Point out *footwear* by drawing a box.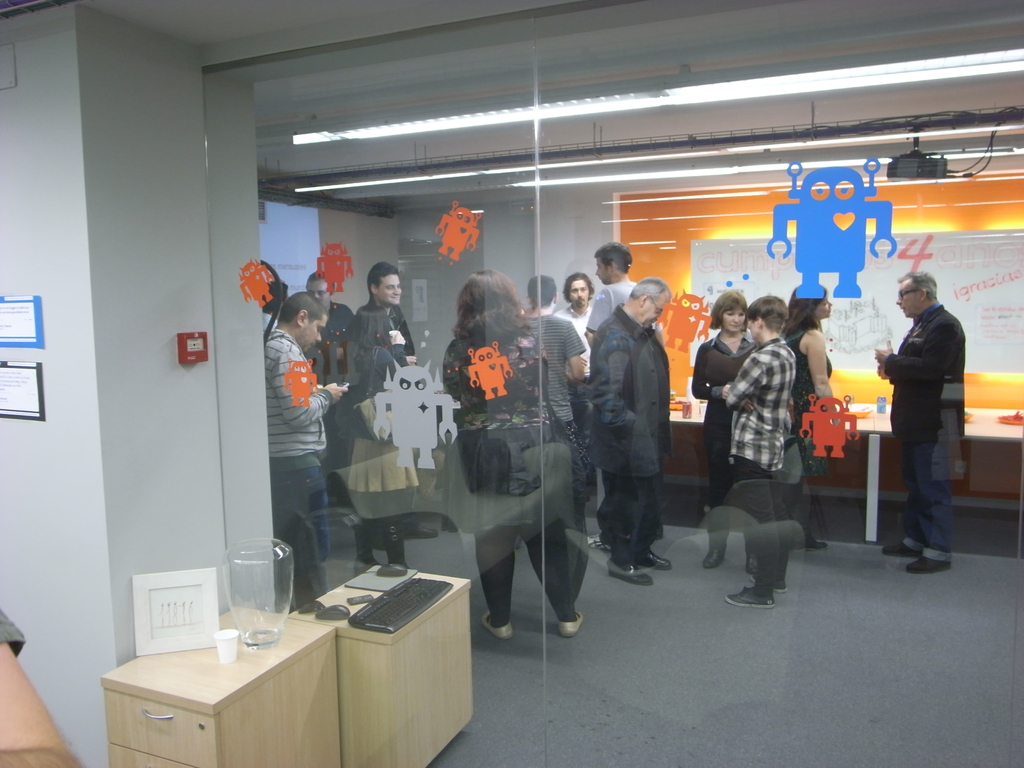
detection(476, 613, 516, 639).
